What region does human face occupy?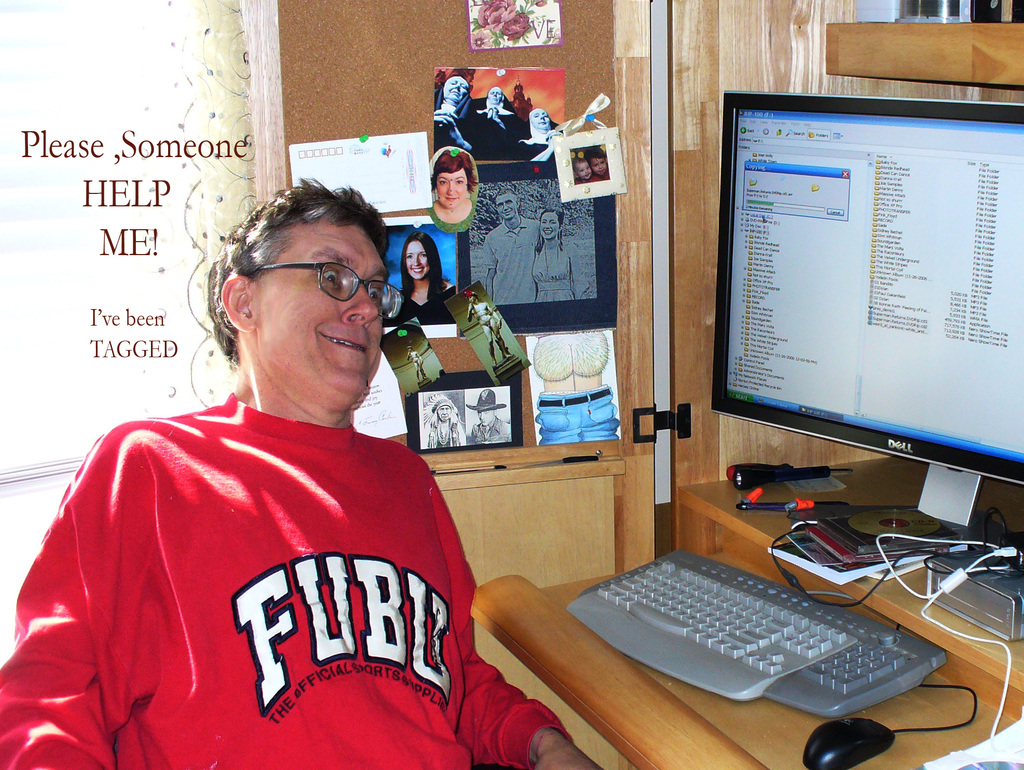
<box>541,211,559,242</box>.
